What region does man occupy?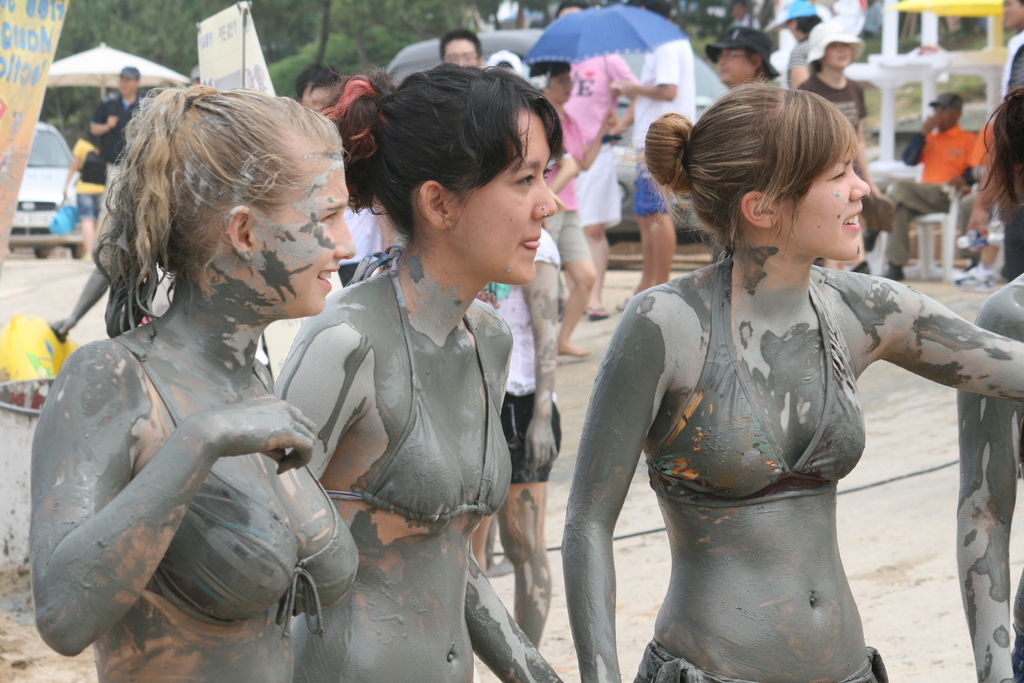
crop(846, 89, 989, 281).
